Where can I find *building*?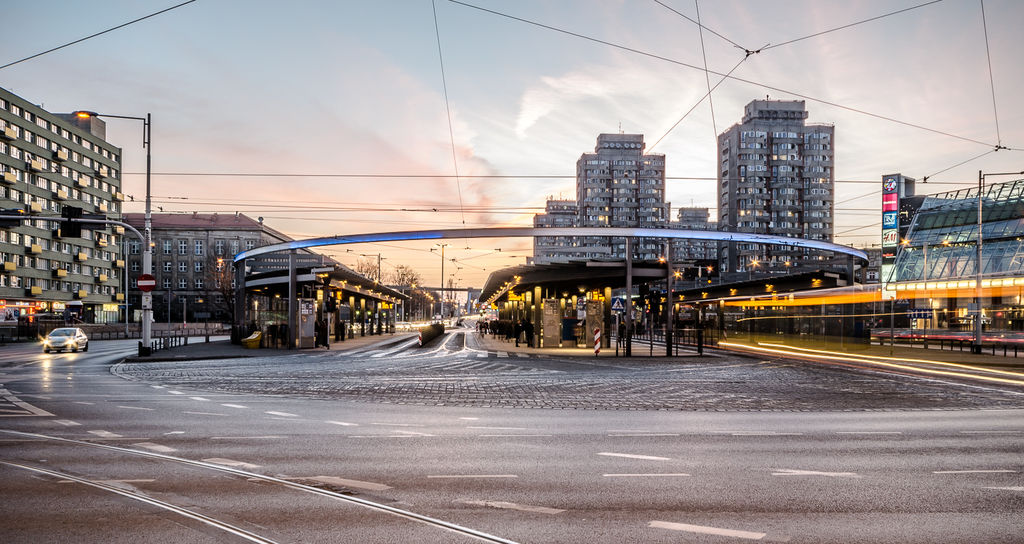
You can find it at 125 214 324 317.
